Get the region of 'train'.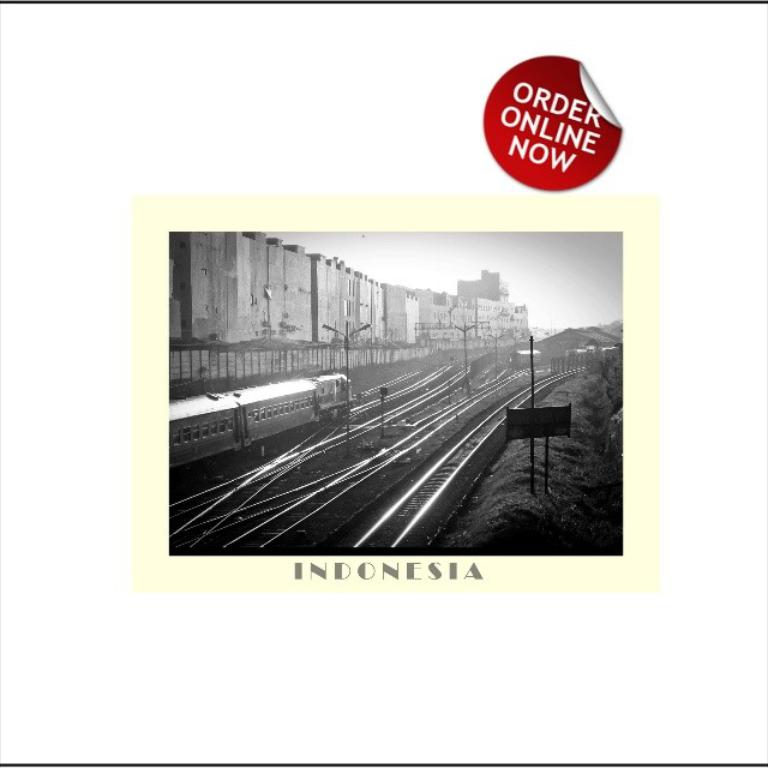
bbox=[168, 370, 354, 481].
